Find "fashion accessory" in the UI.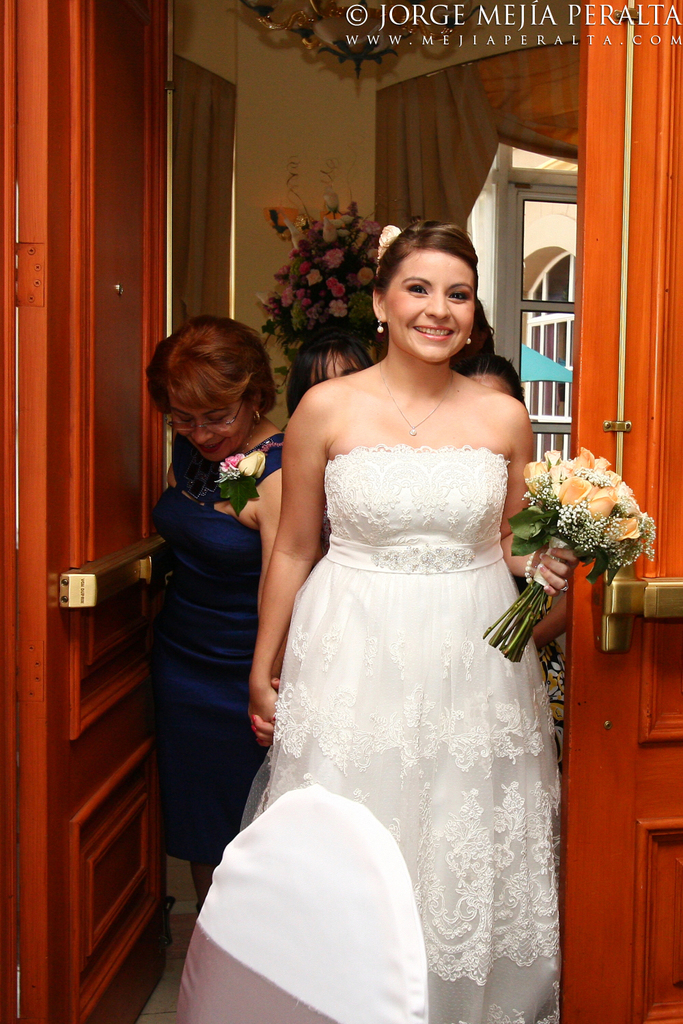
UI element at Rect(376, 360, 455, 434).
